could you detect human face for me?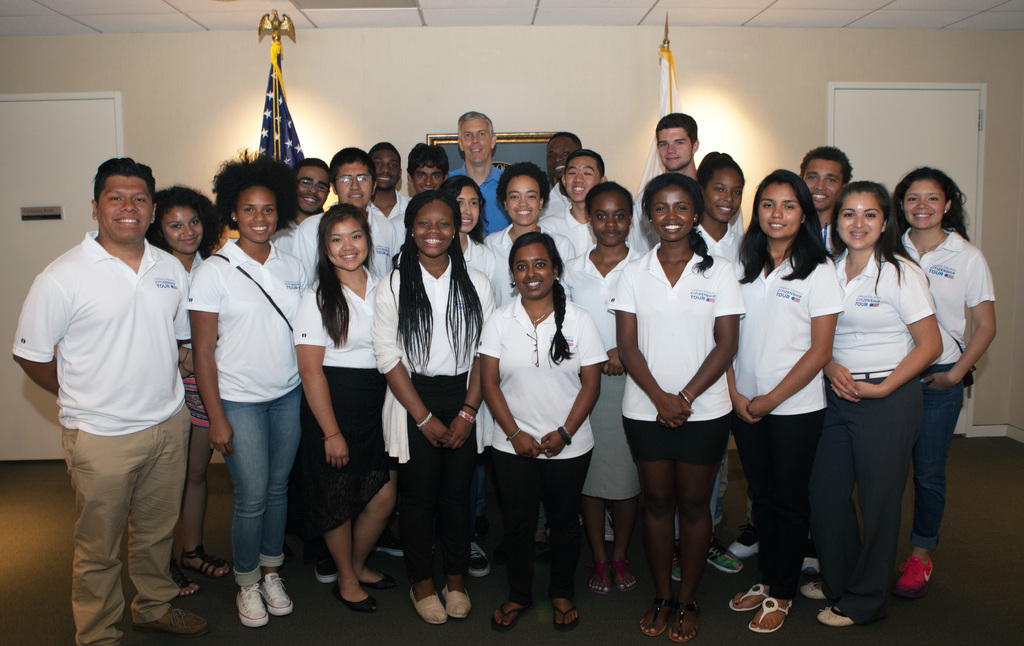
Detection result: box=[99, 170, 154, 244].
